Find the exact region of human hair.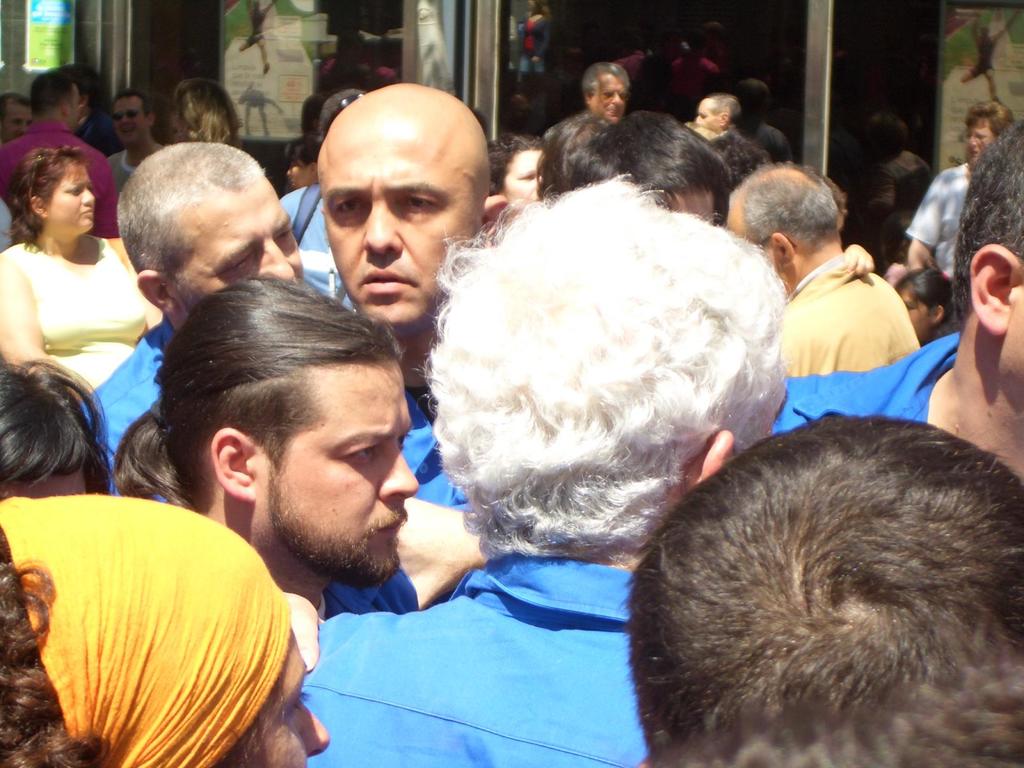
Exact region: Rect(109, 93, 150, 110).
